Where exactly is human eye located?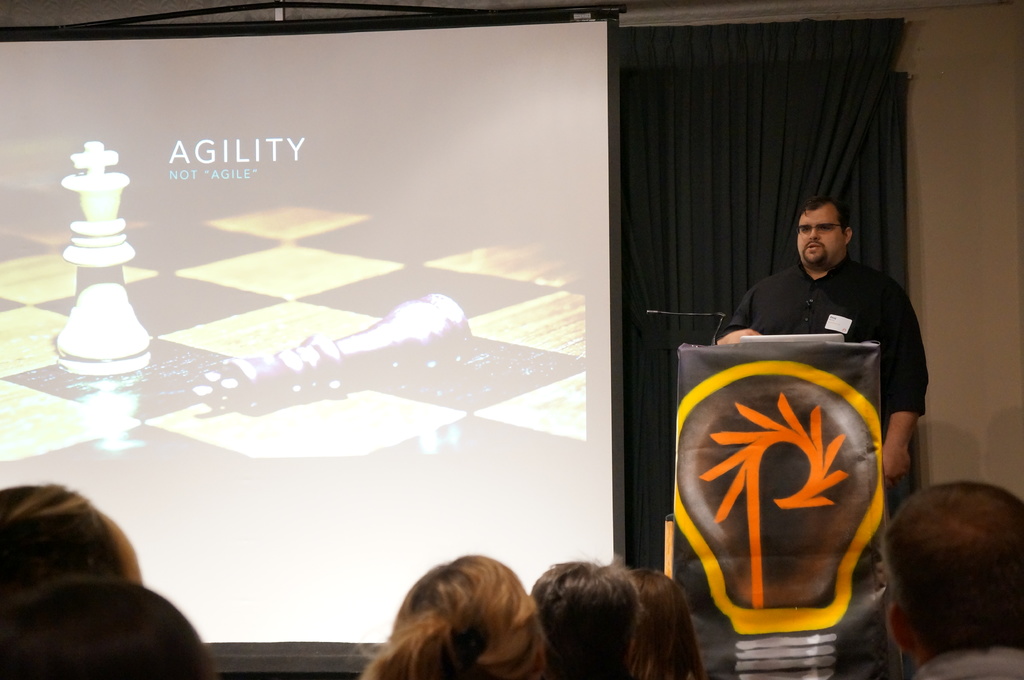
Its bounding box is [817,224,831,229].
